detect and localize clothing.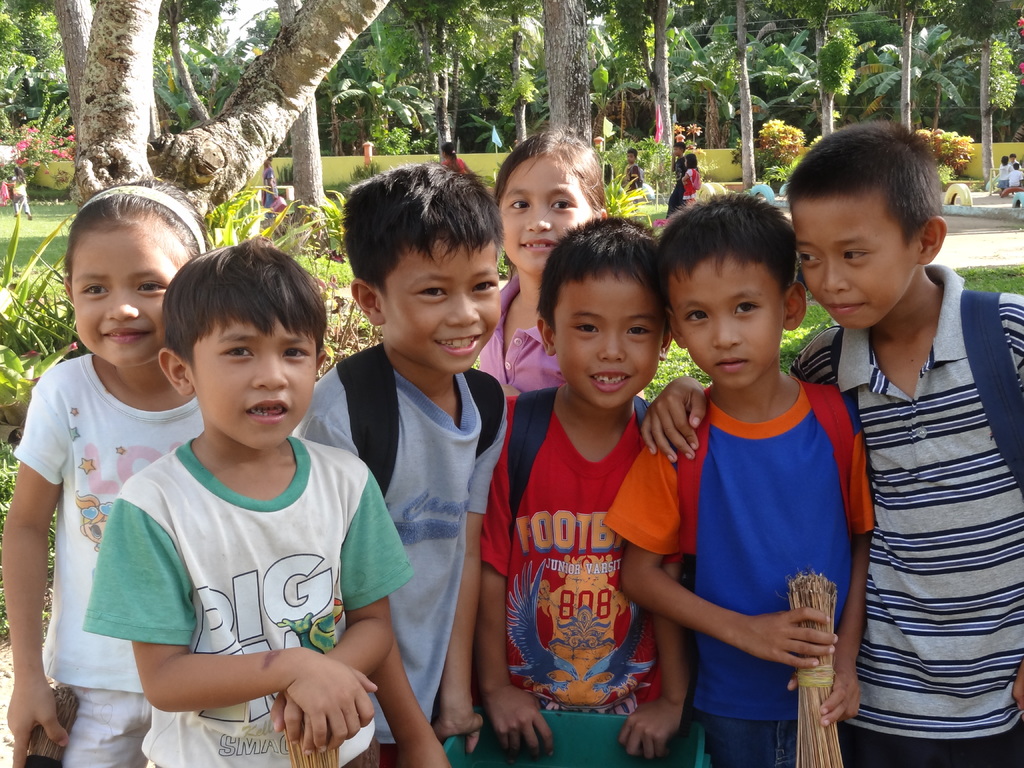
Localized at {"x1": 666, "y1": 157, "x2": 687, "y2": 217}.
